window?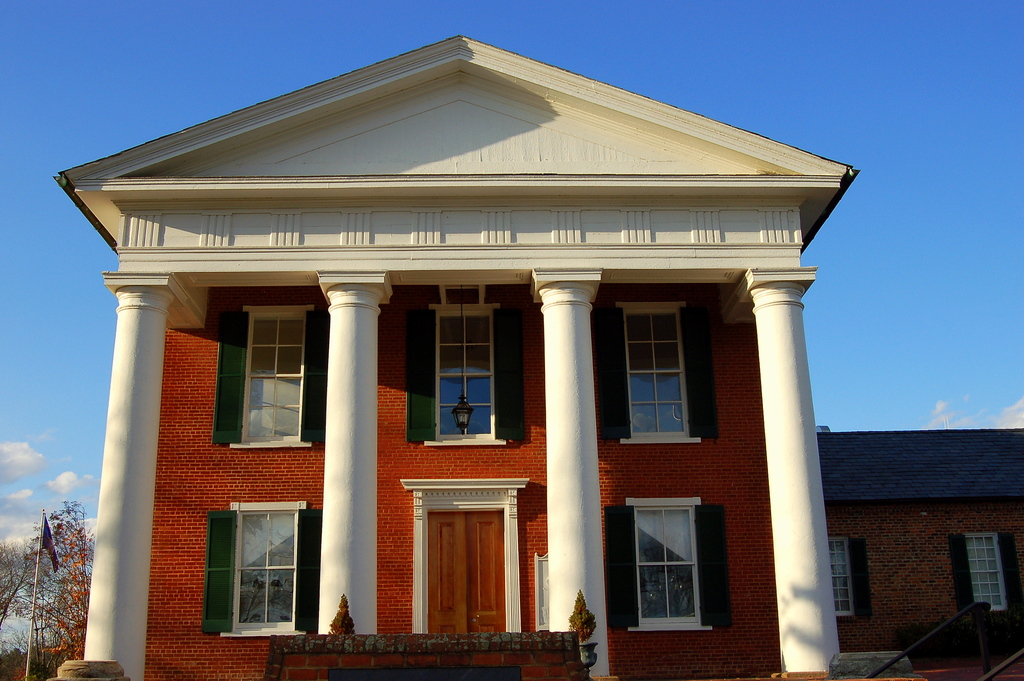
<region>614, 300, 698, 446</region>
